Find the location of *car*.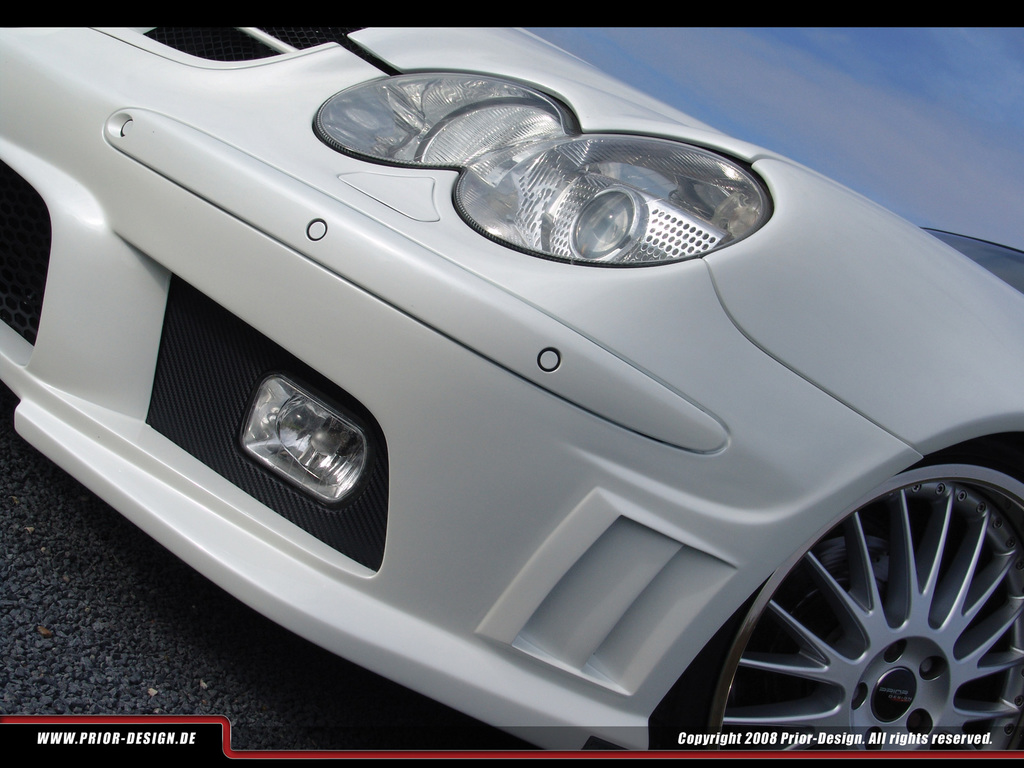
Location: [x1=0, y1=28, x2=1023, y2=755].
